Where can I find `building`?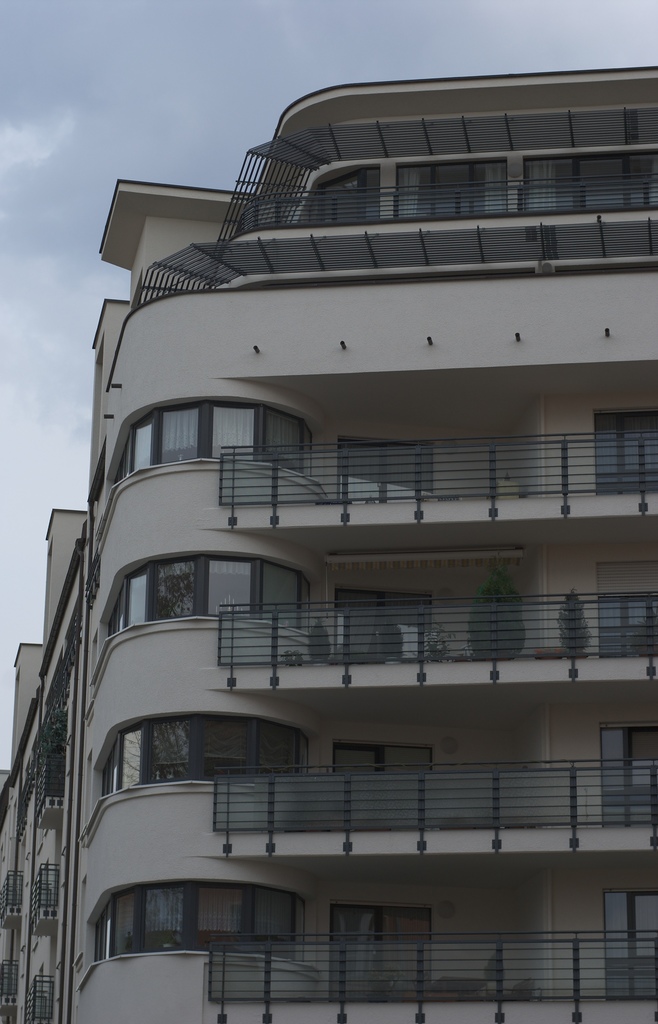
You can find it at rect(0, 64, 657, 1023).
